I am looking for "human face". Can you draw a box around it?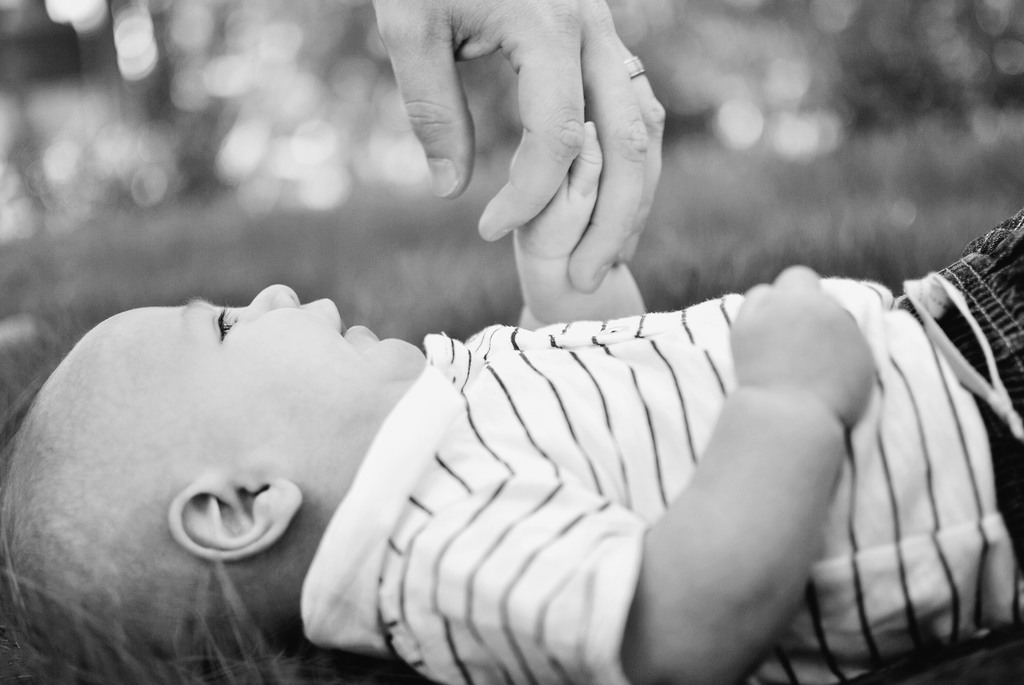
Sure, the bounding box is (82, 281, 426, 486).
